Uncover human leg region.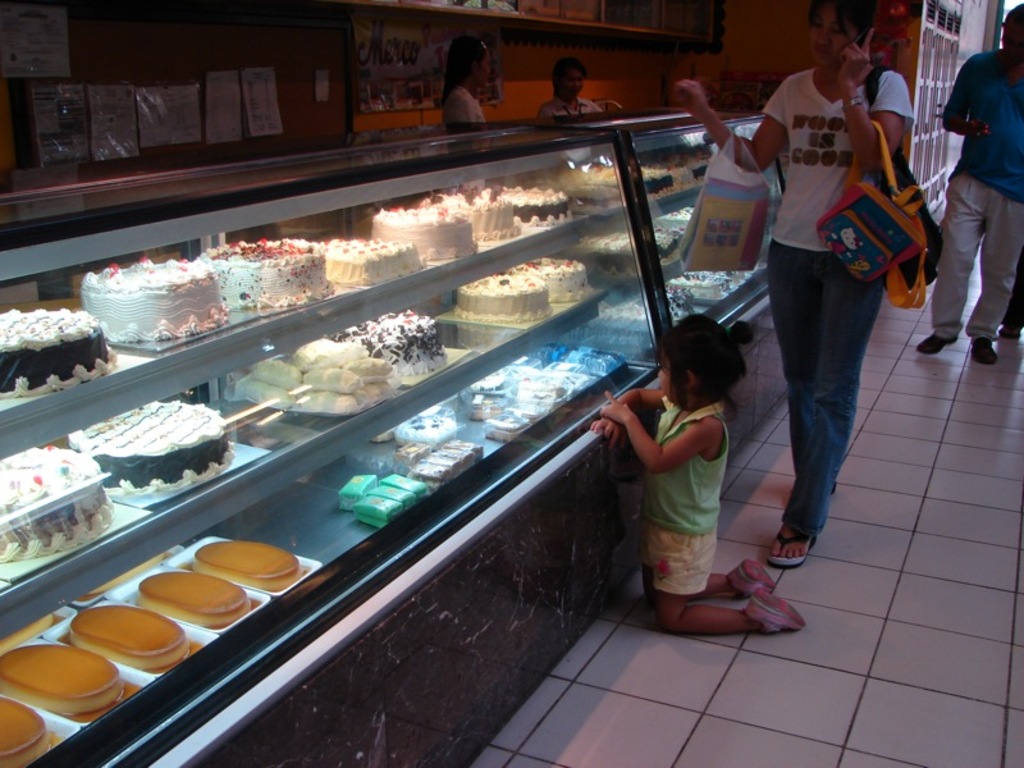
Uncovered: detection(763, 233, 841, 495).
